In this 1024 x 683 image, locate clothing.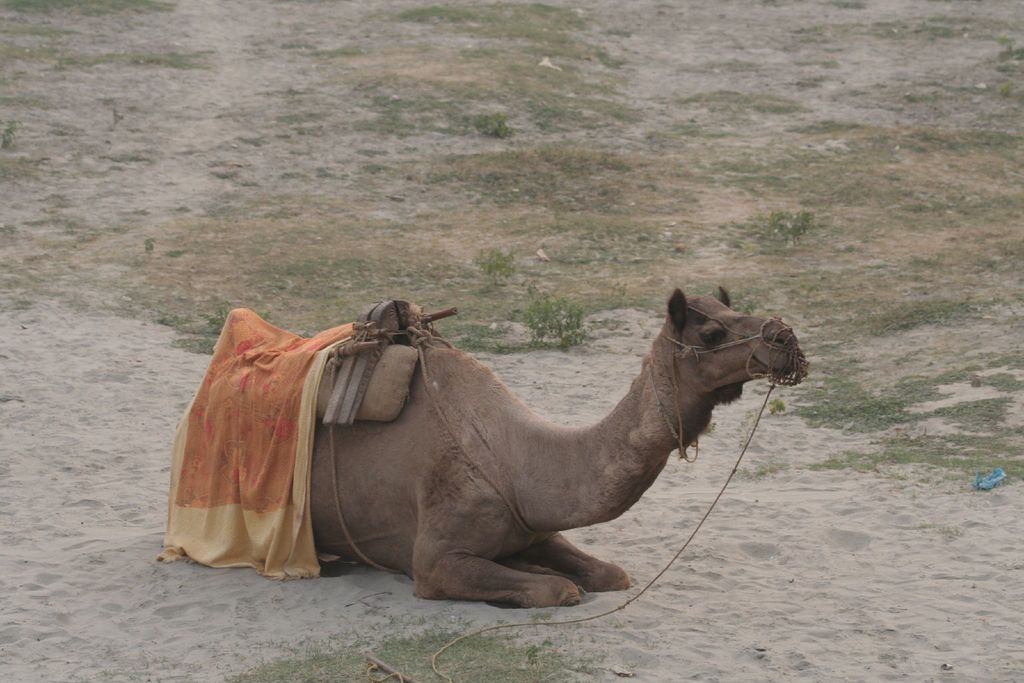
Bounding box: 156/280/376/575.
